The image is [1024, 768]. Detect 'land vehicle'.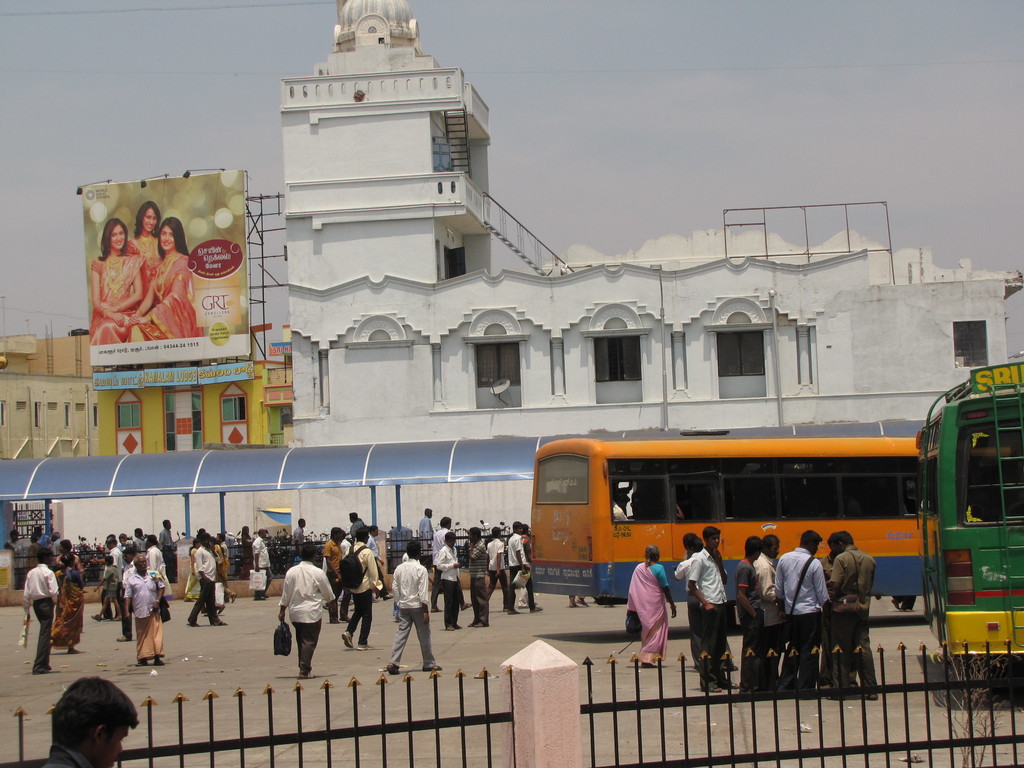
Detection: (left=931, top=367, right=1020, bottom=674).
